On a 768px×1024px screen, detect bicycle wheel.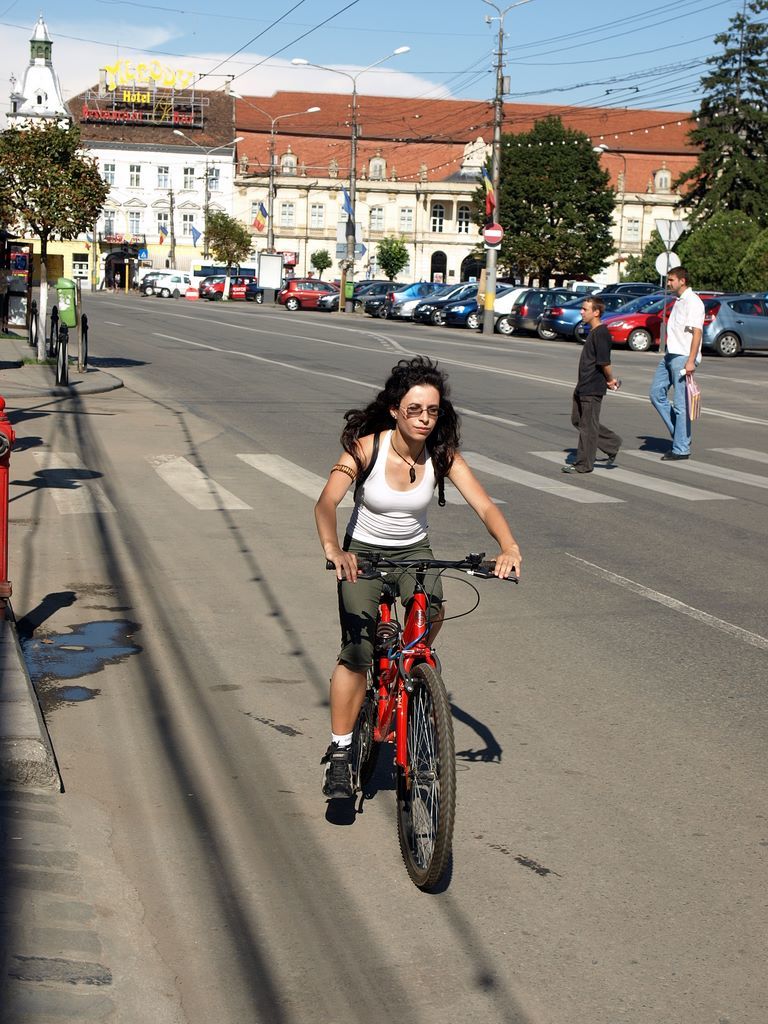
BBox(393, 691, 470, 879).
